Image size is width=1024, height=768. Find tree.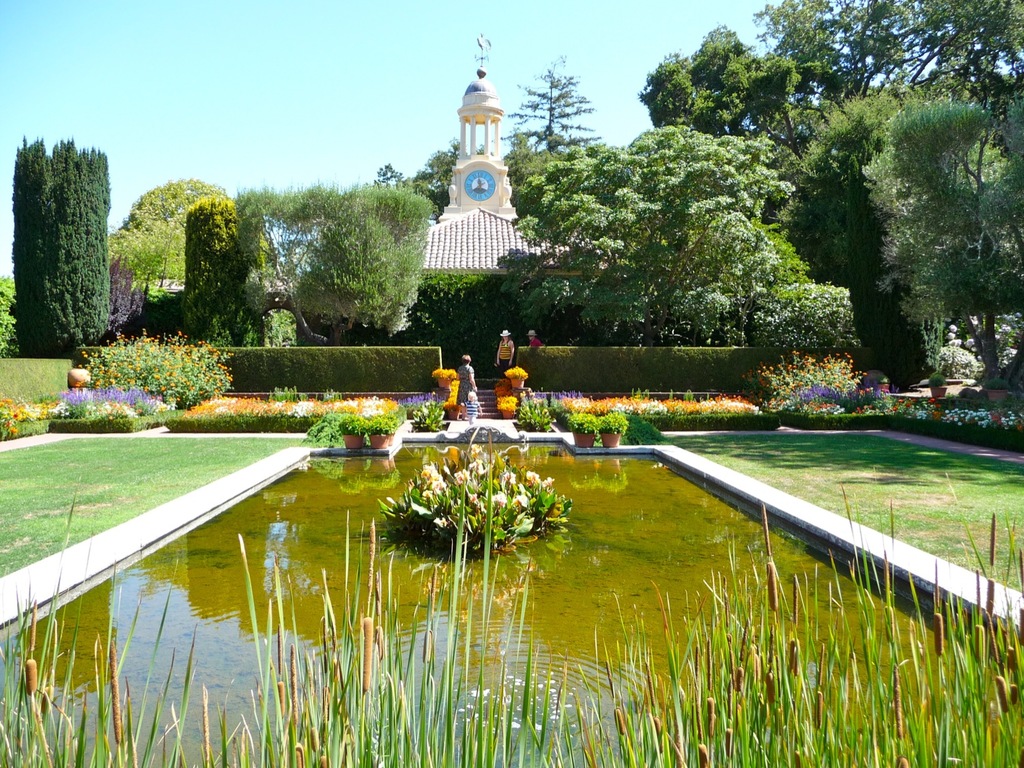
<region>105, 224, 178, 290</region>.
